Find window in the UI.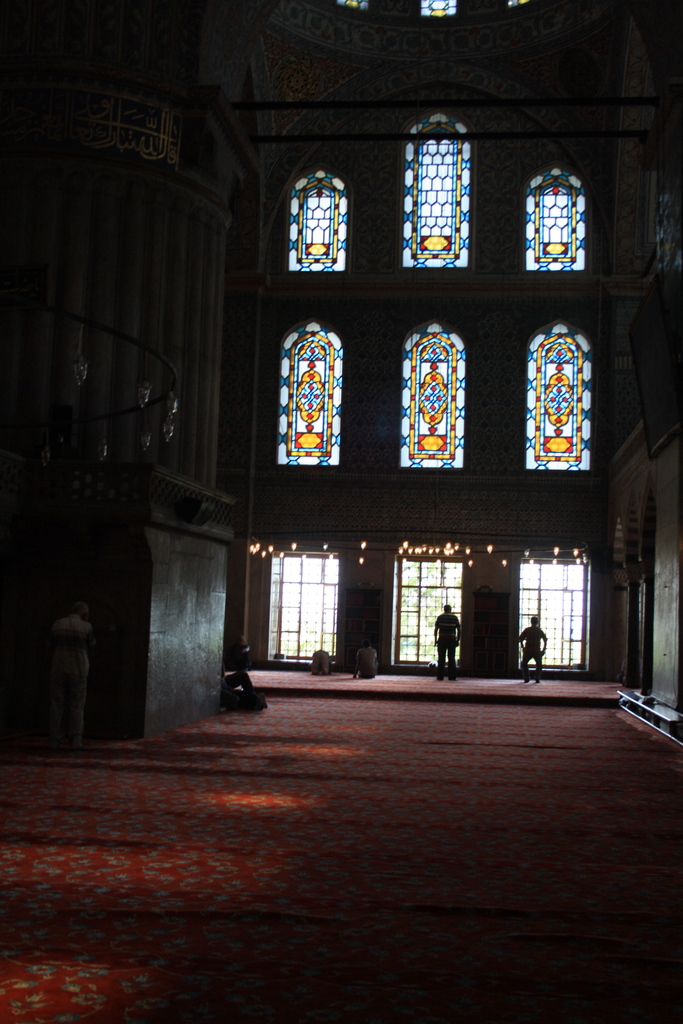
UI element at [left=527, top=166, right=582, bottom=275].
